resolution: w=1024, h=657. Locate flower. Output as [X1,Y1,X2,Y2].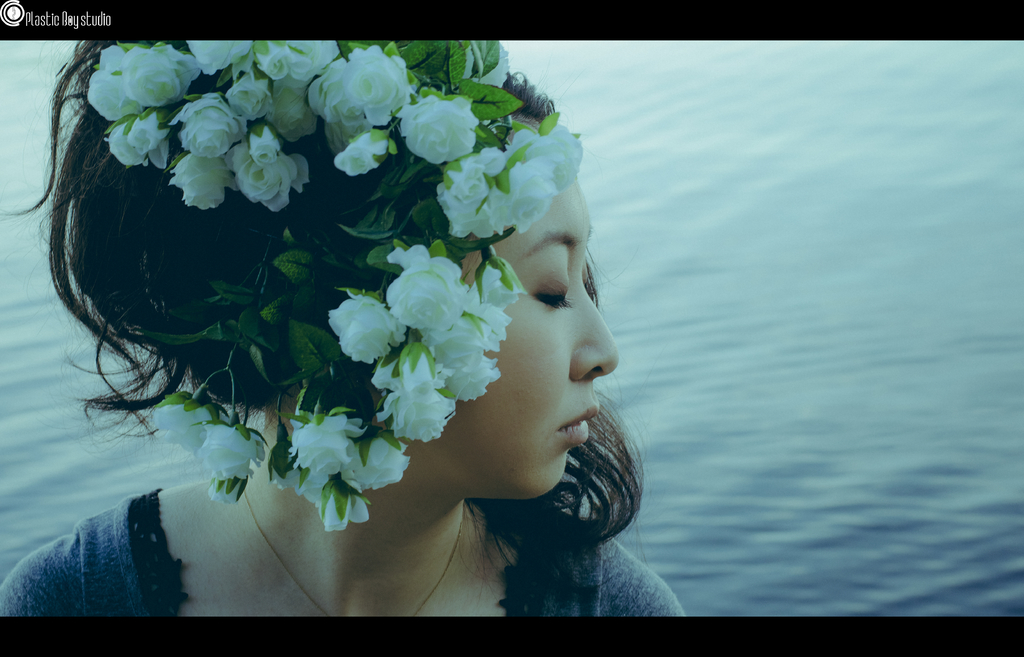
[325,297,396,371].
